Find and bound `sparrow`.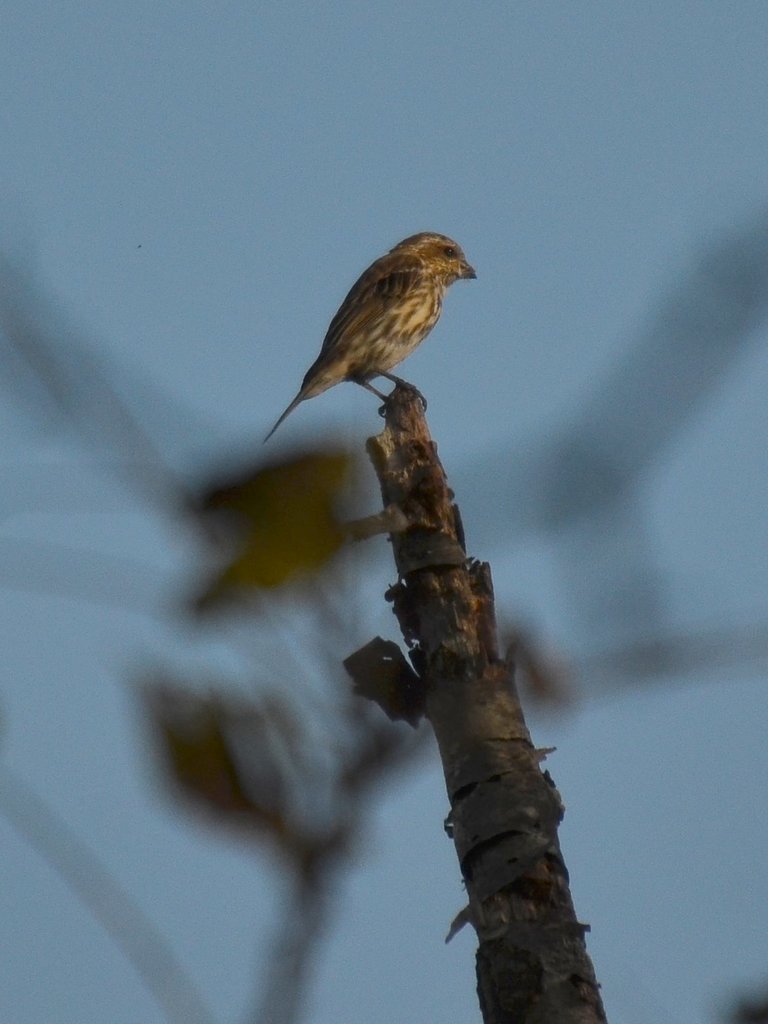
Bound: pyautogui.locateOnScreen(267, 234, 480, 442).
